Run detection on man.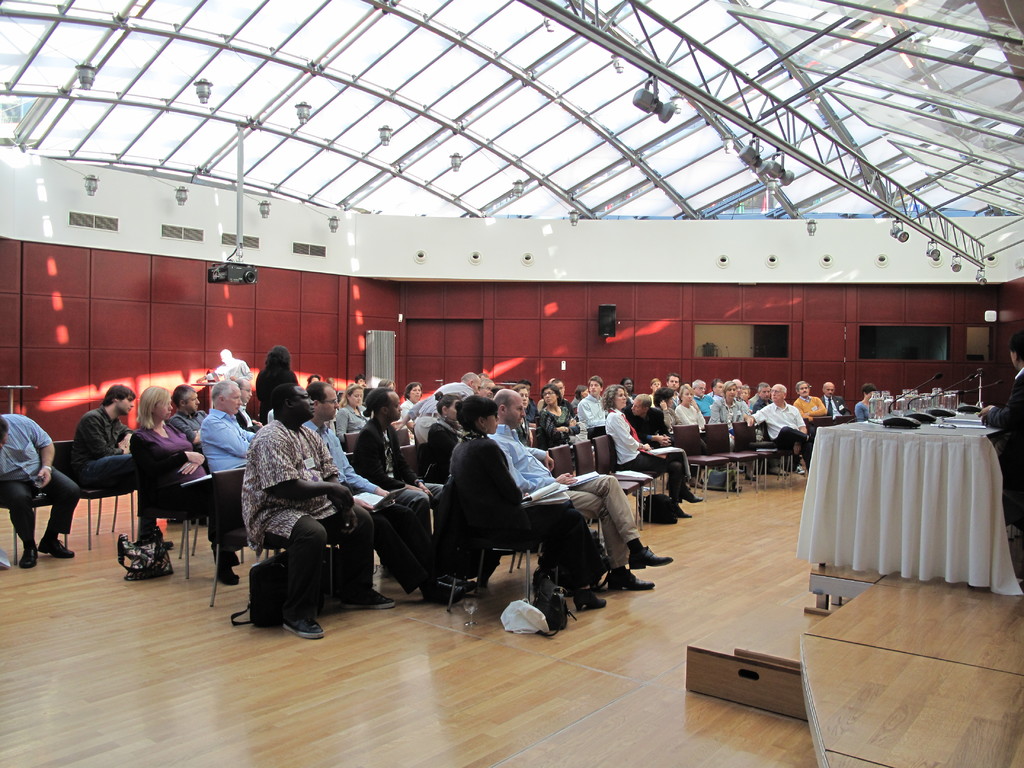
Result: 387 371 474 447.
